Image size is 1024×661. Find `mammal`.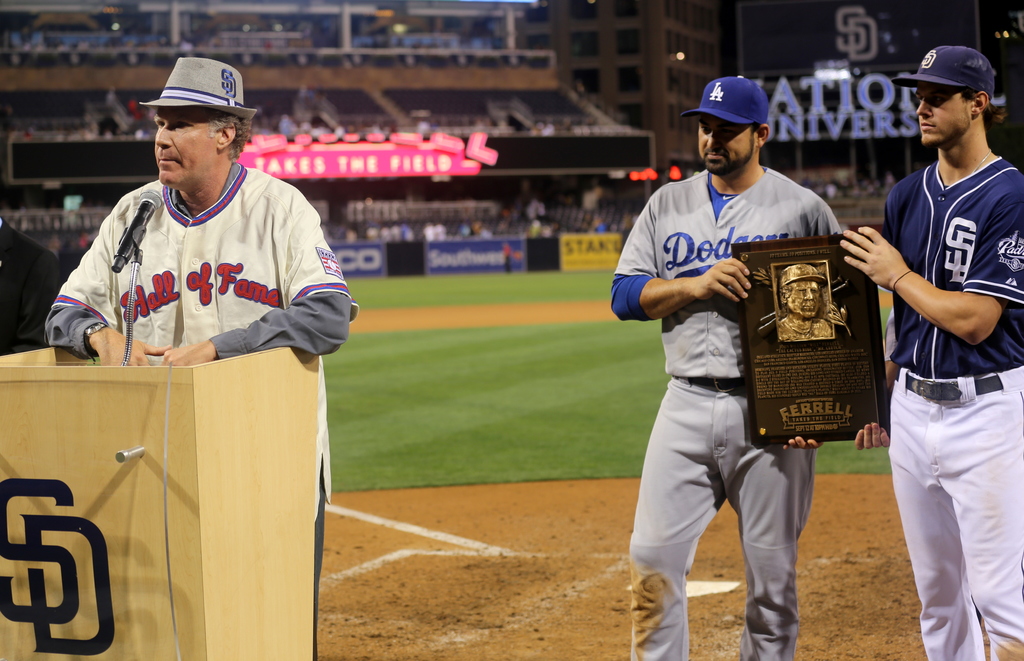
[380, 222, 391, 241].
